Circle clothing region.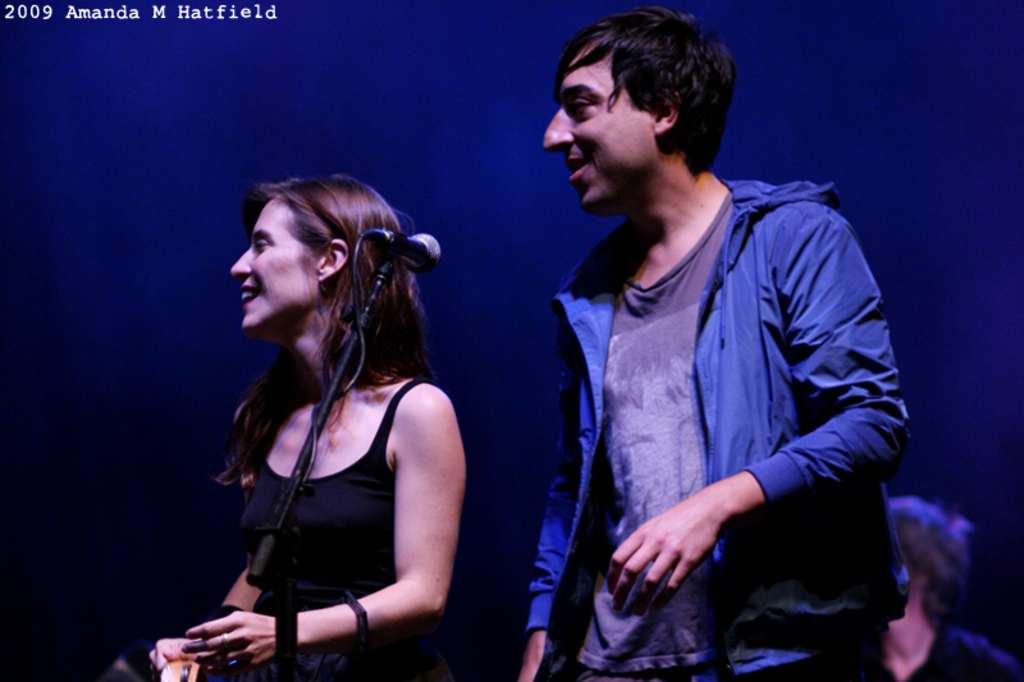
Region: select_region(239, 372, 422, 681).
